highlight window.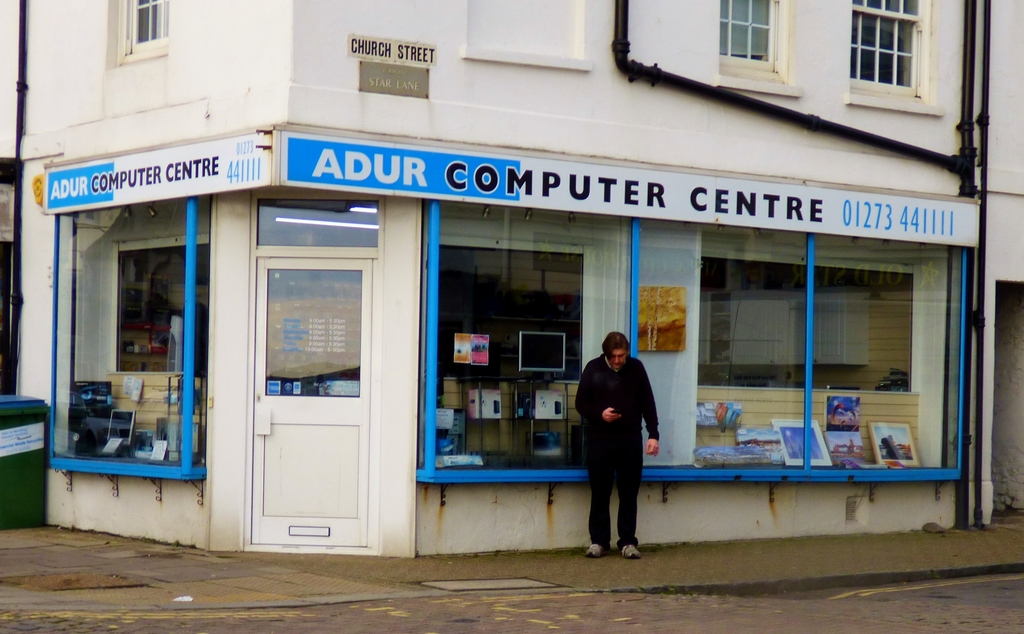
Highlighted region: [259, 202, 378, 248].
